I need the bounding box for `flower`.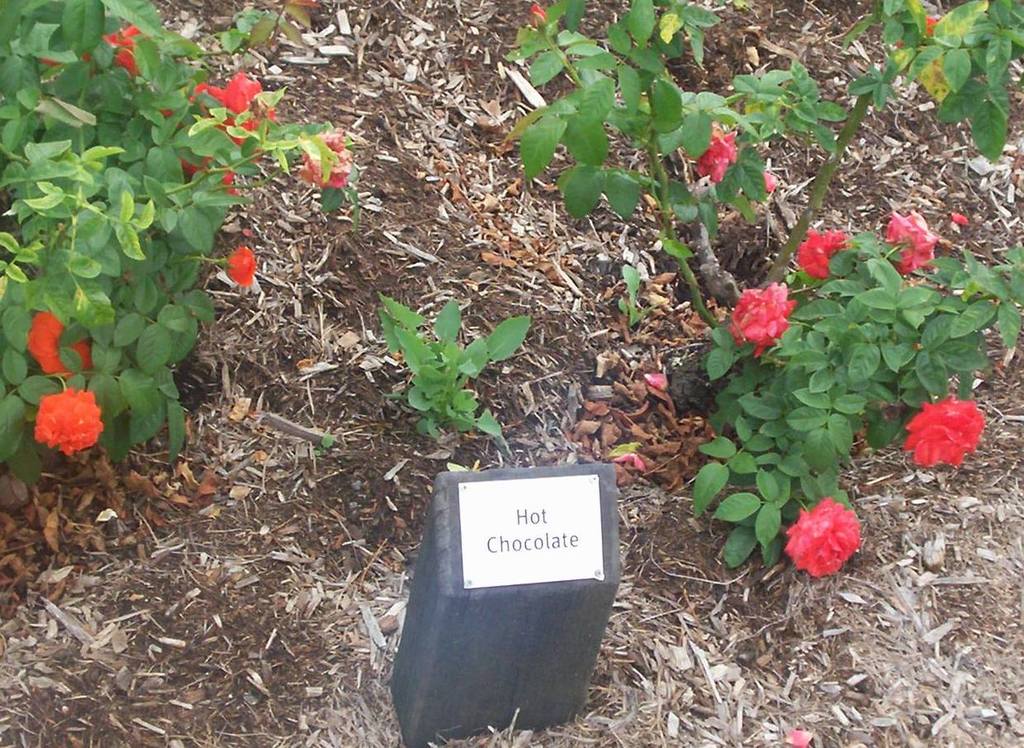
Here it is: (887,208,941,268).
